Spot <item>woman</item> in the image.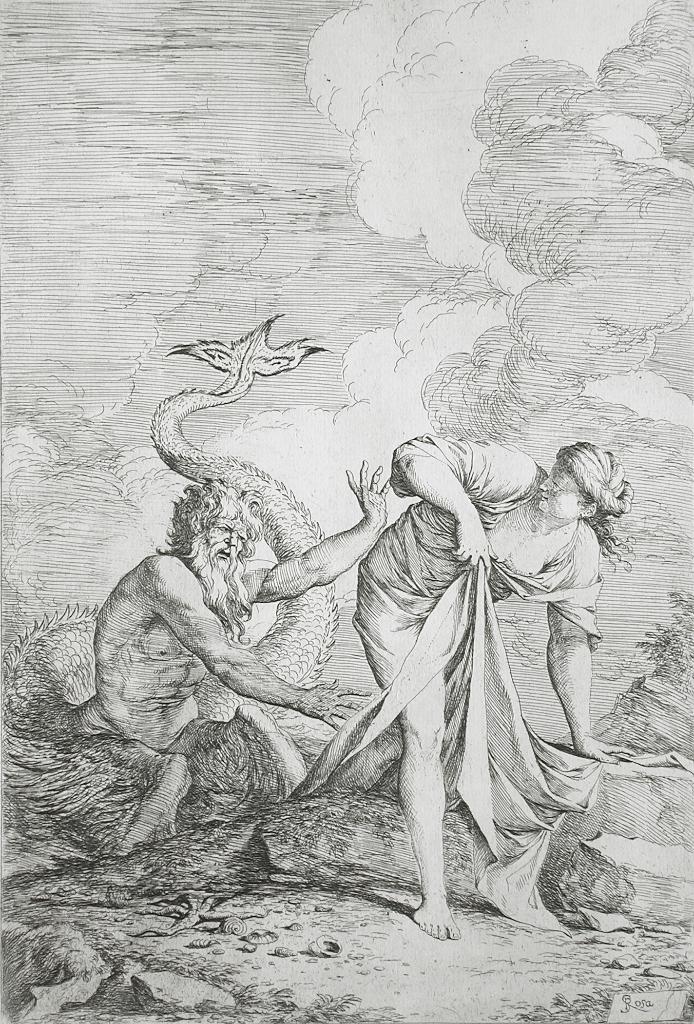
<item>woman</item> found at region(337, 382, 588, 945).
